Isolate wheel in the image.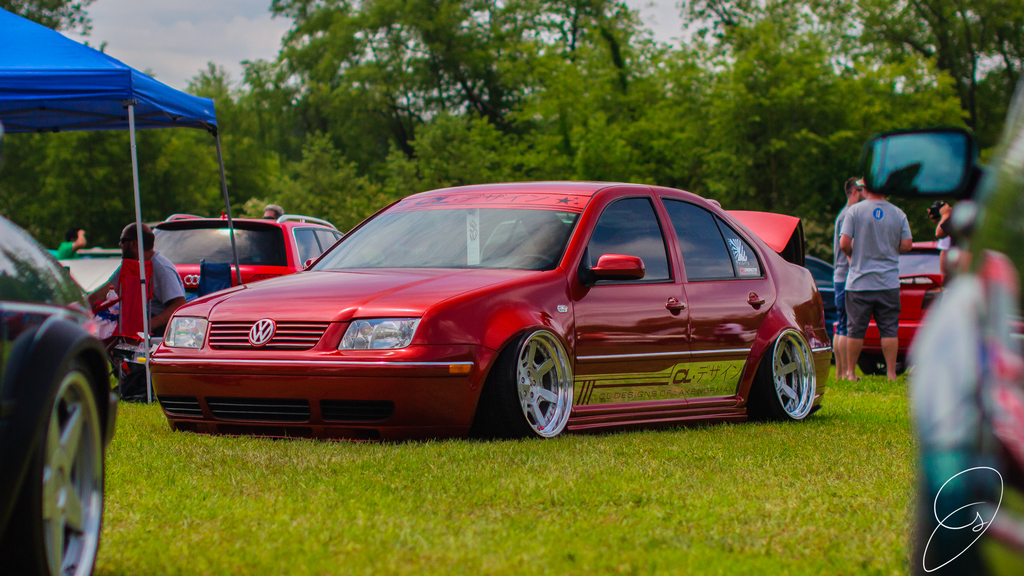
Isolated region: rect(506, 329, 570, 435).
